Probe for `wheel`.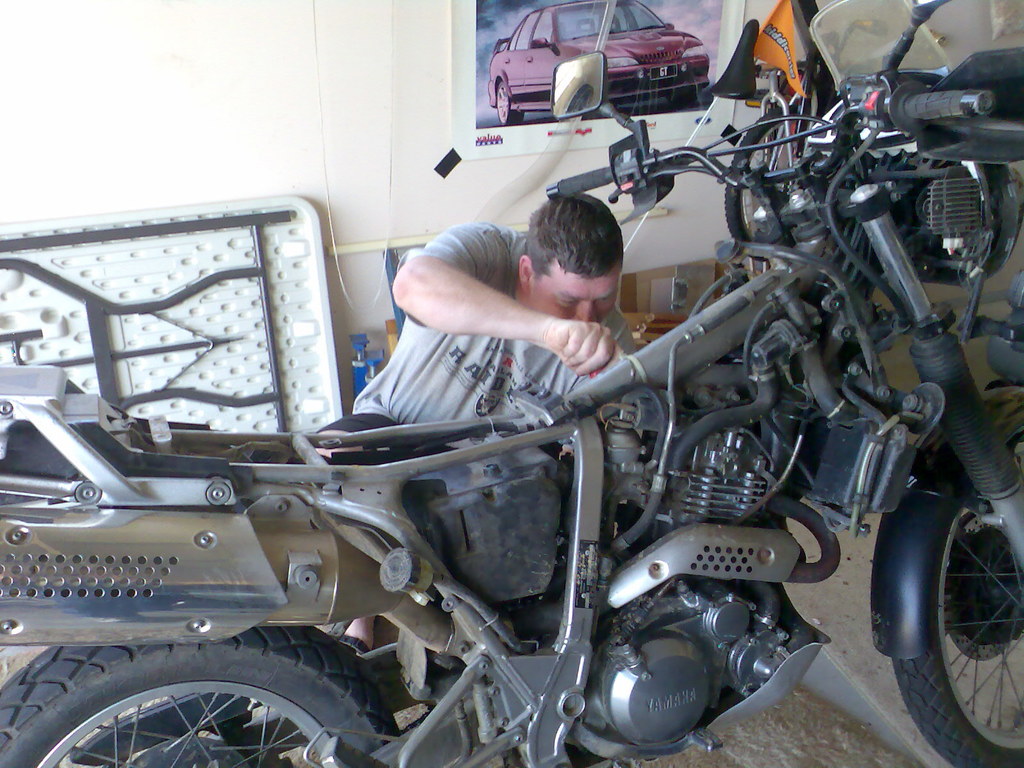
Probe result: region(715, 100, 820, 248).
